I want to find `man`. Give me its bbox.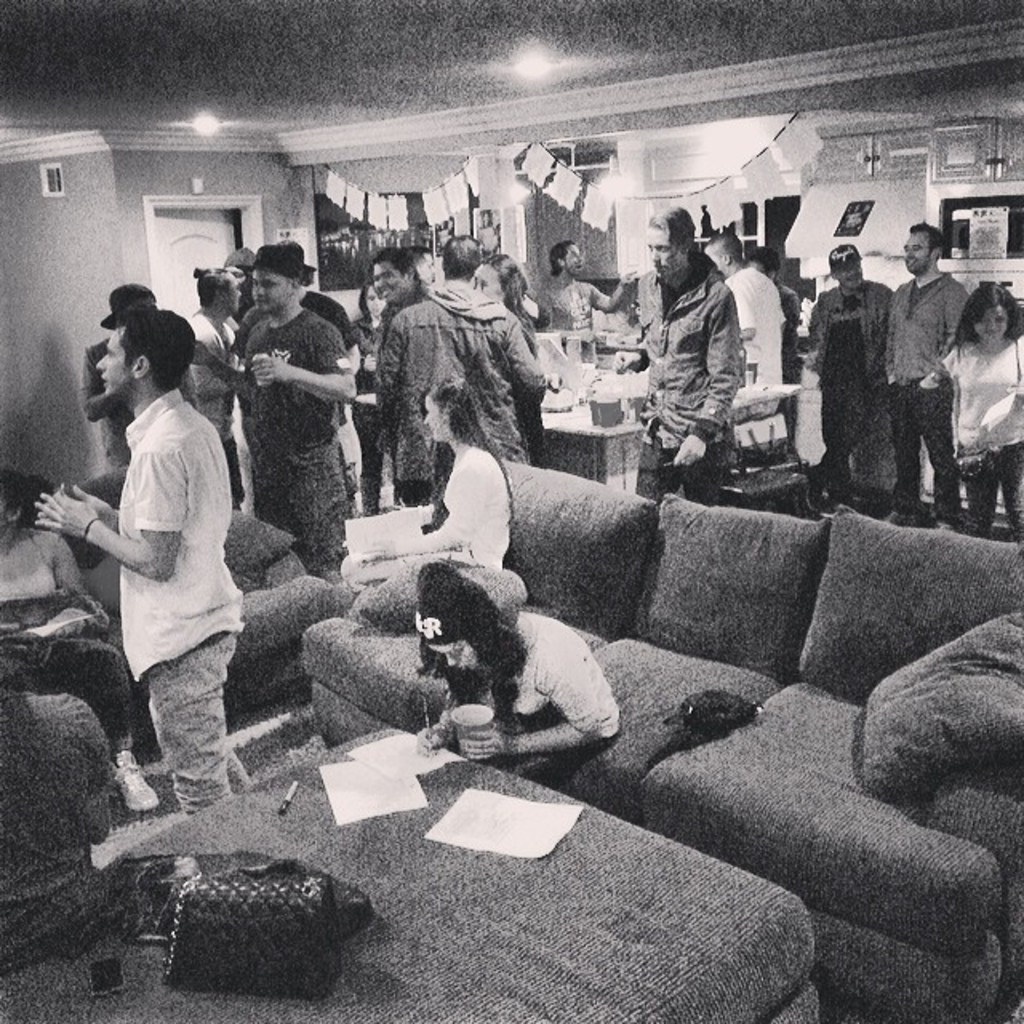
region(376, 238, 549, 504).
